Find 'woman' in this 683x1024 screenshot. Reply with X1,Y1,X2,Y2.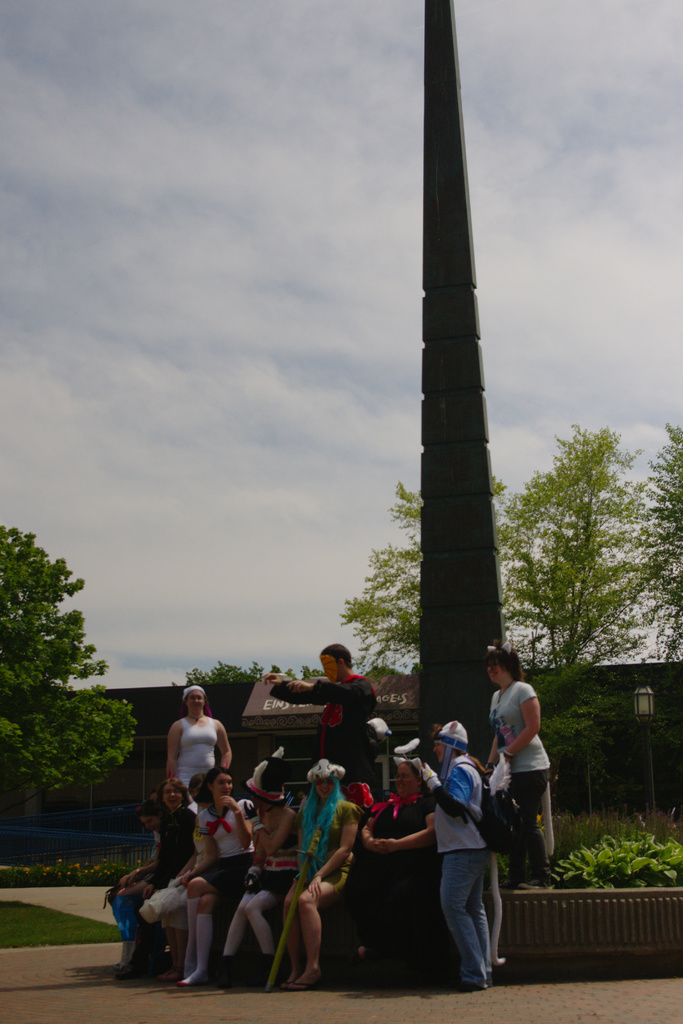
343,760,437,977.
